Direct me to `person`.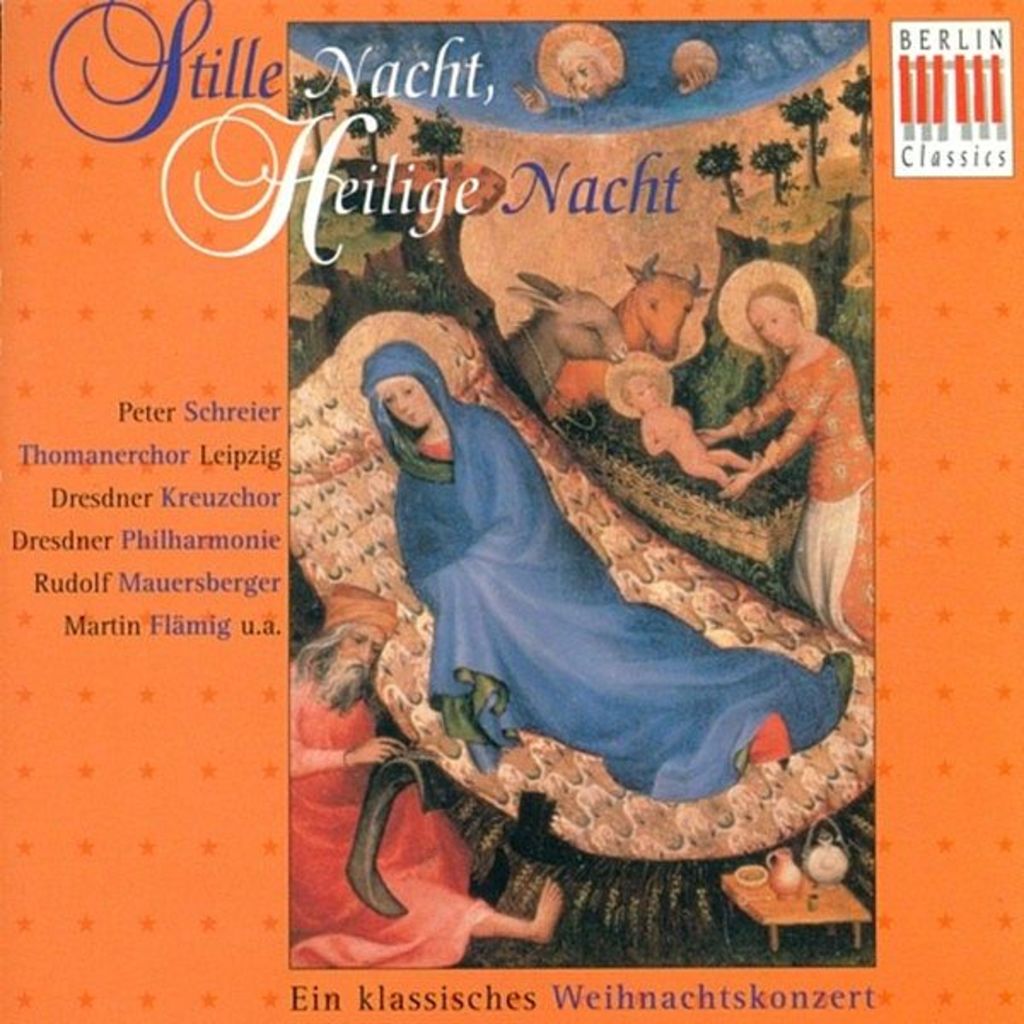
Direction: box(606, 352, 768, 512).
